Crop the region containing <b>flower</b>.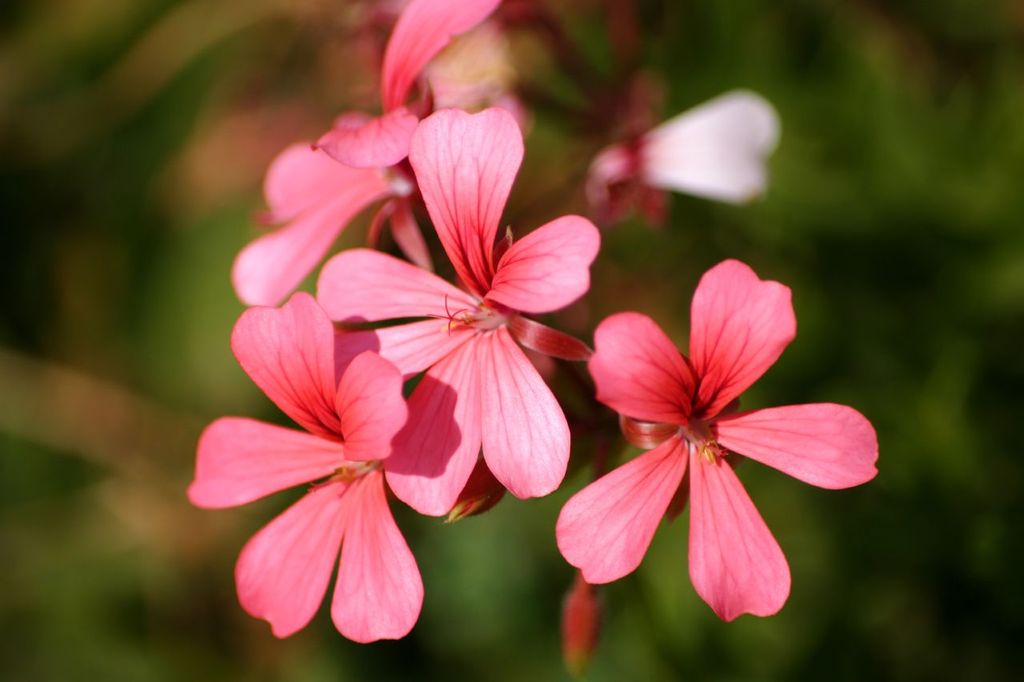
Crop region: <box>182,289,426,643</box>.
